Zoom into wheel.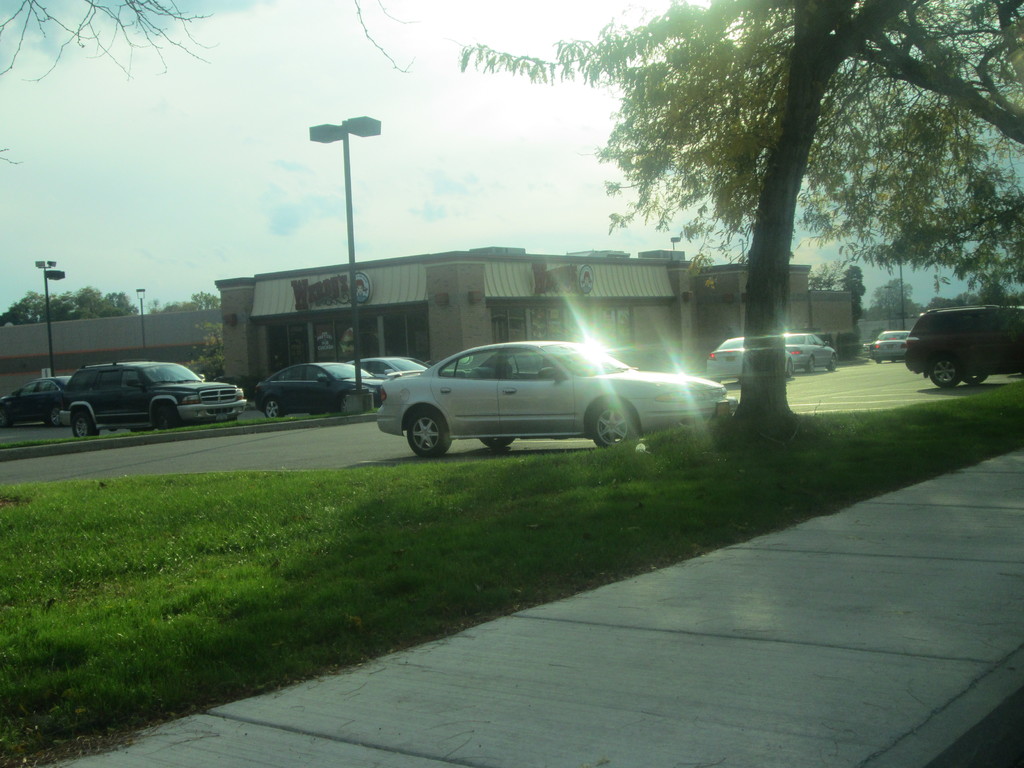
Zoom target: pyautogui.locateOnScreen(577, 396, 642, 459).
